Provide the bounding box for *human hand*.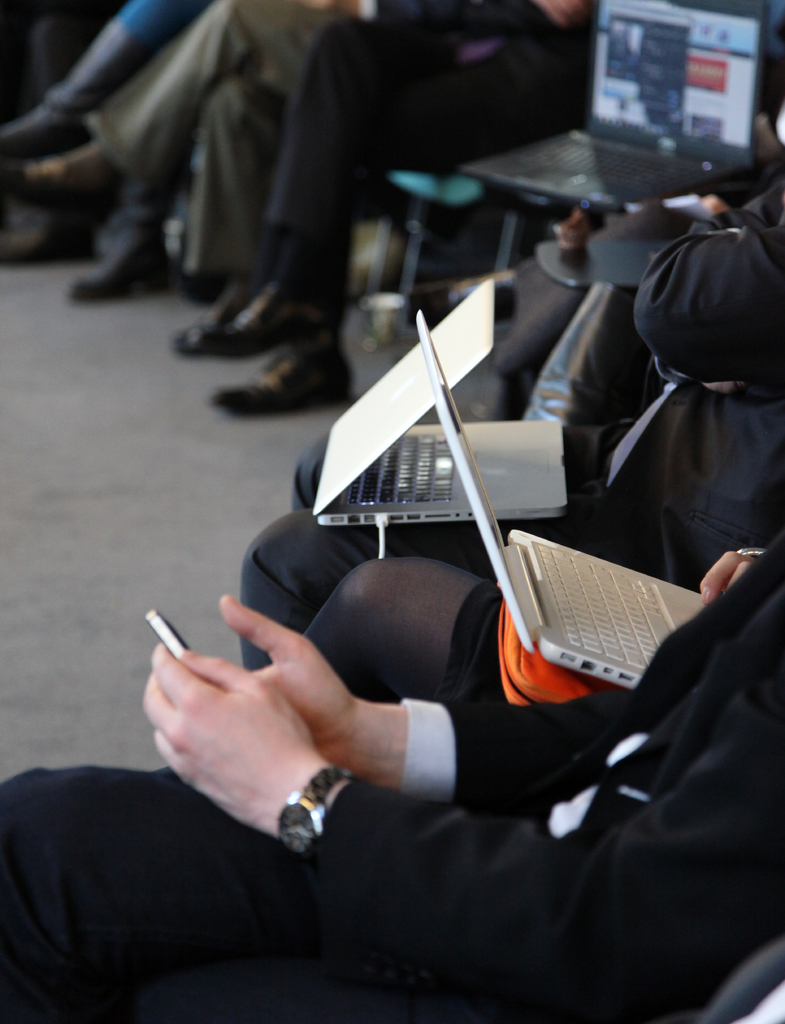
detection(138, 639, 323, 834).
